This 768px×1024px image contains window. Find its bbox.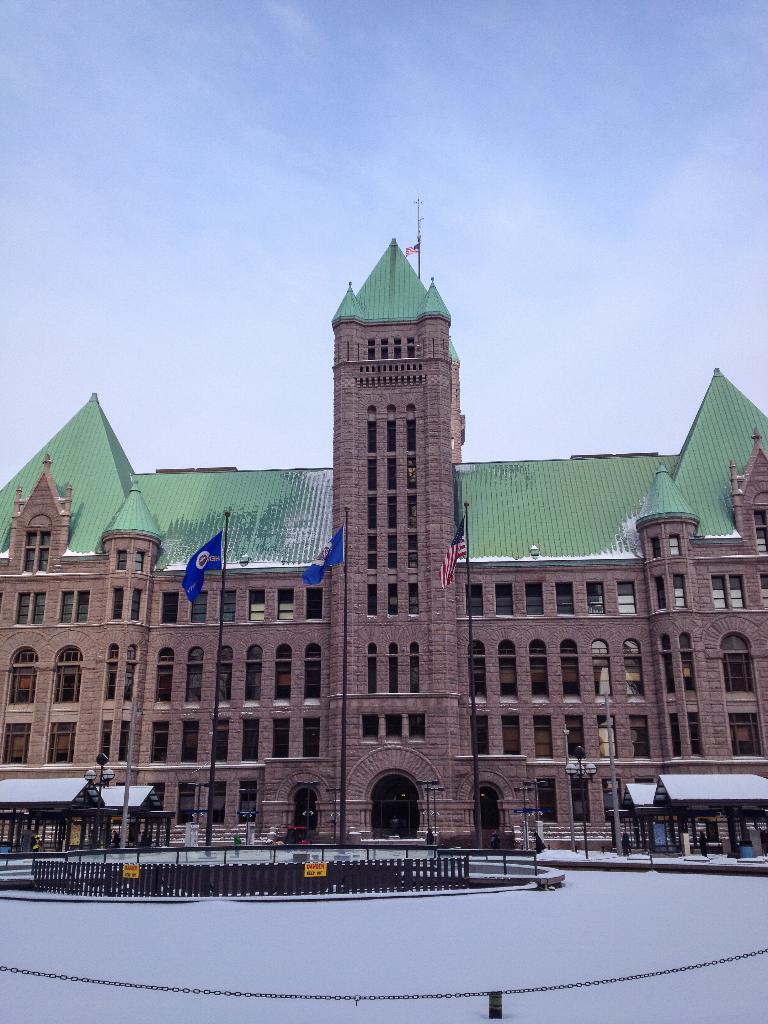
(left=531, top=644, right=546, bottom=695).
